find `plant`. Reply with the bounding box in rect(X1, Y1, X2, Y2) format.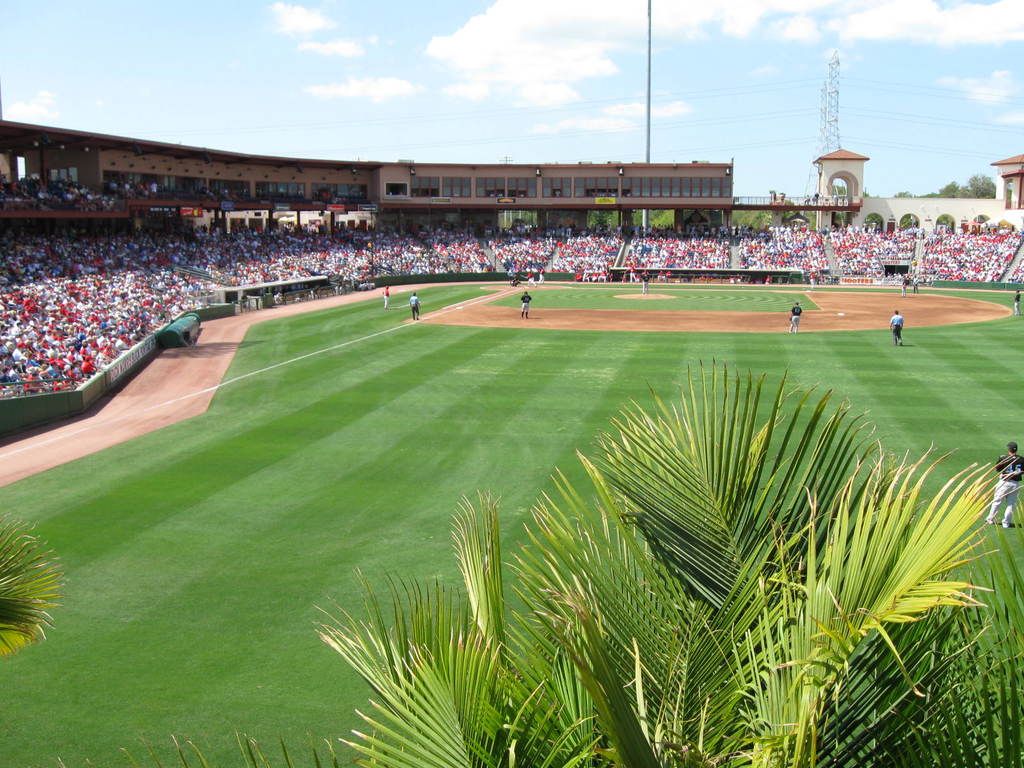
rect(51, 357, 1023, 767).
